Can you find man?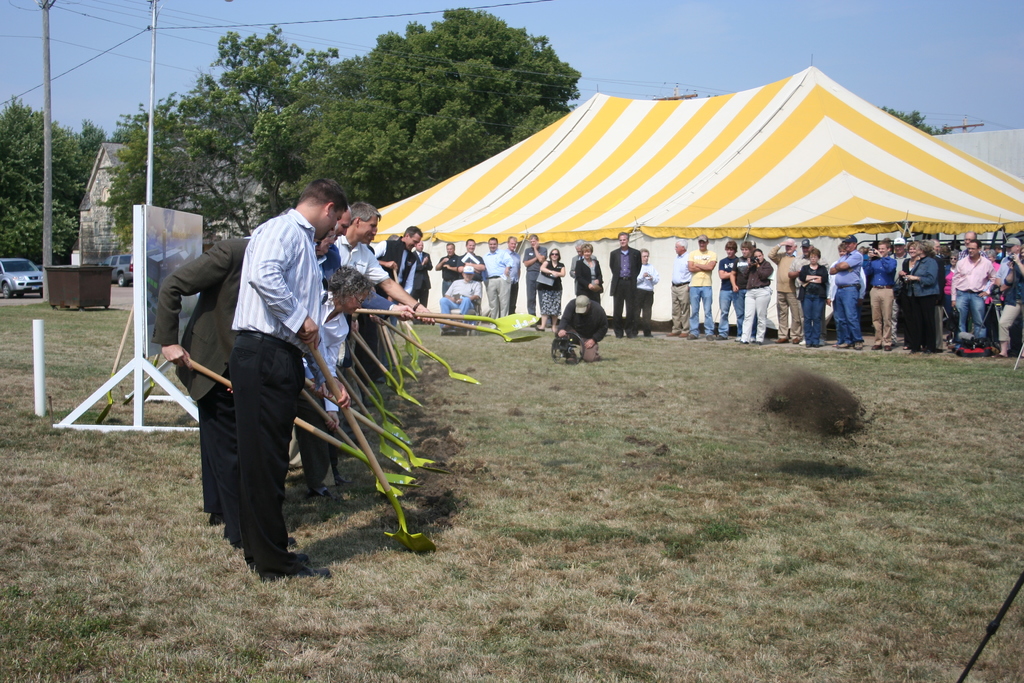
Yes, bounding box: [567,240,598,297].
